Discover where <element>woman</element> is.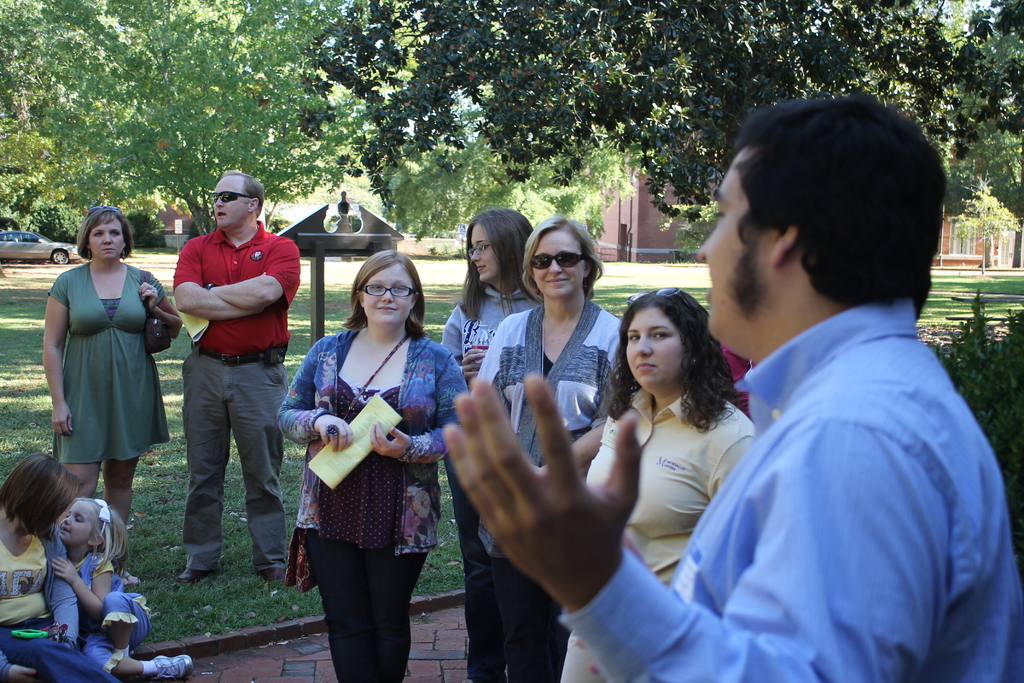
Discovered at select_region(277, 250, 467, 682).
